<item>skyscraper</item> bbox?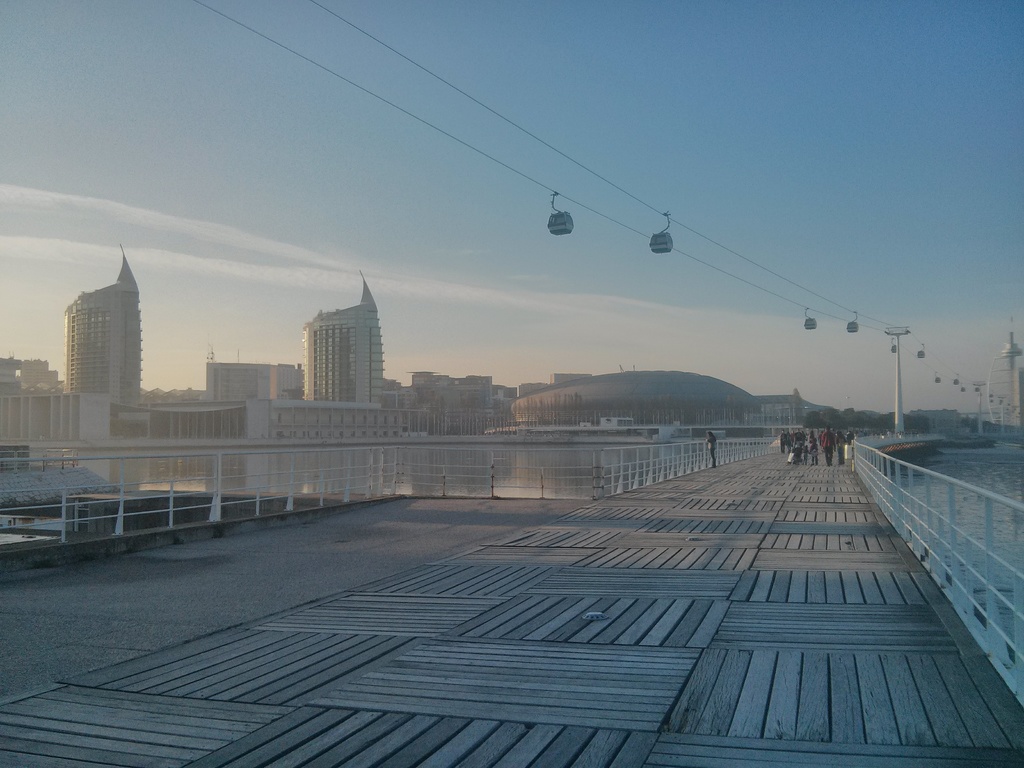
Rect(61, 242, 144, 406)
